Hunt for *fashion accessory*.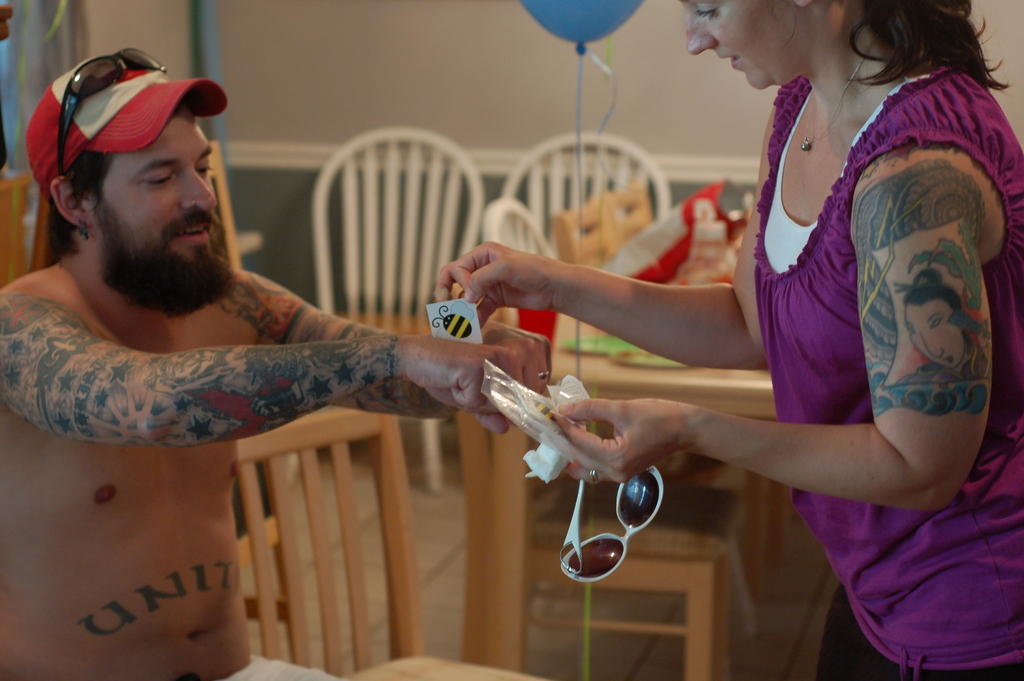
Hunted down at bbox=[30, 58, 220, 199].
